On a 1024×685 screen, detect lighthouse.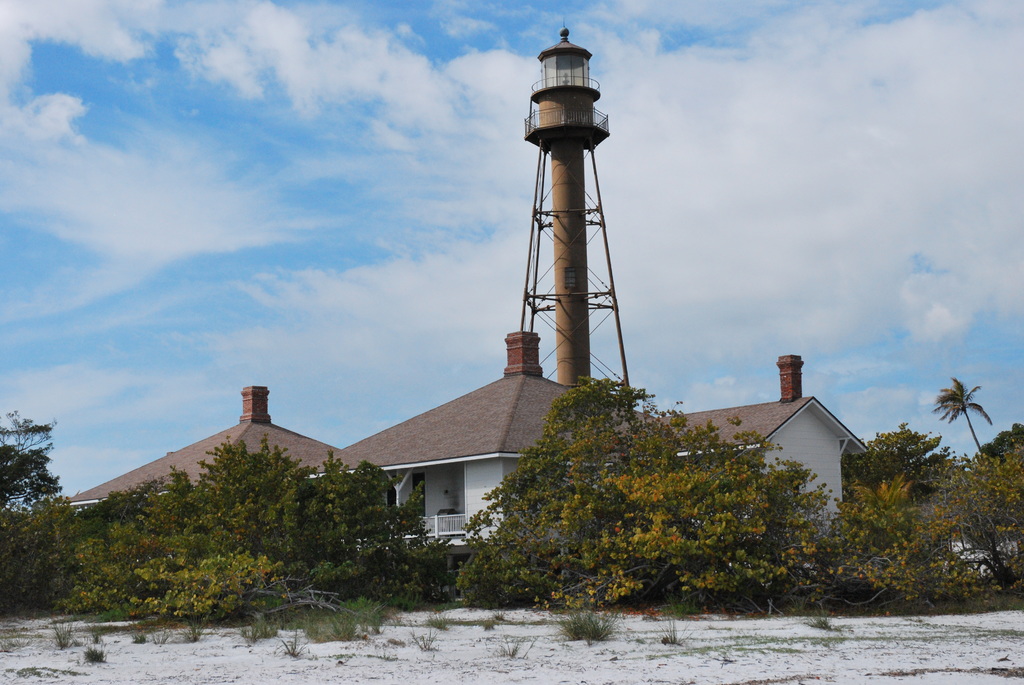
[x1=491, y1=10, x2=641, y2=437].
